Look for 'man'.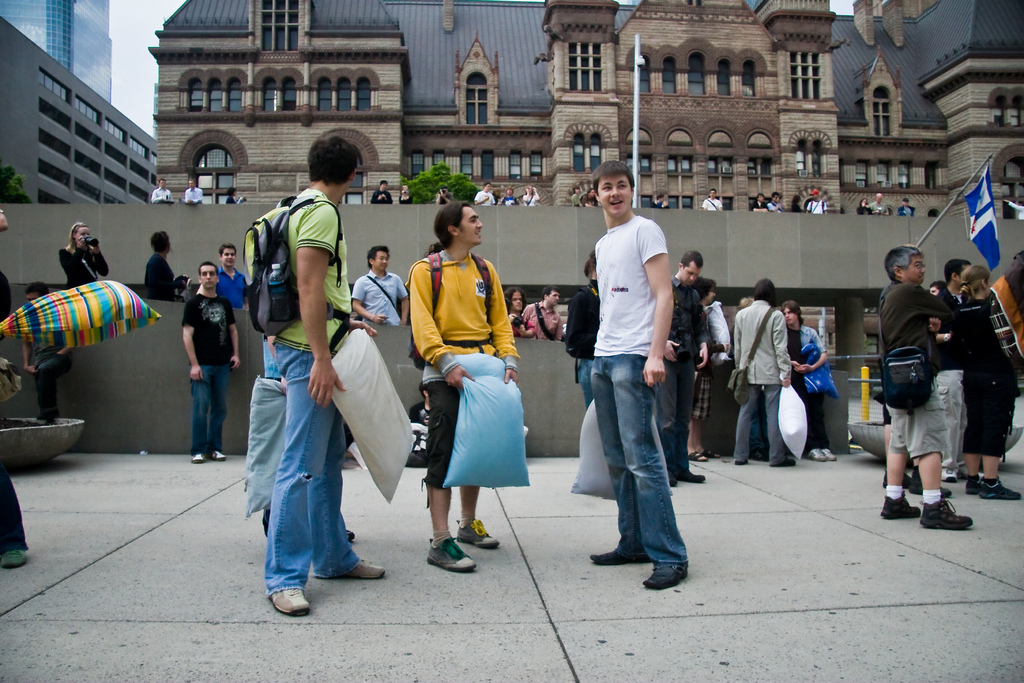
Found: [703, 188, 723, 211].
